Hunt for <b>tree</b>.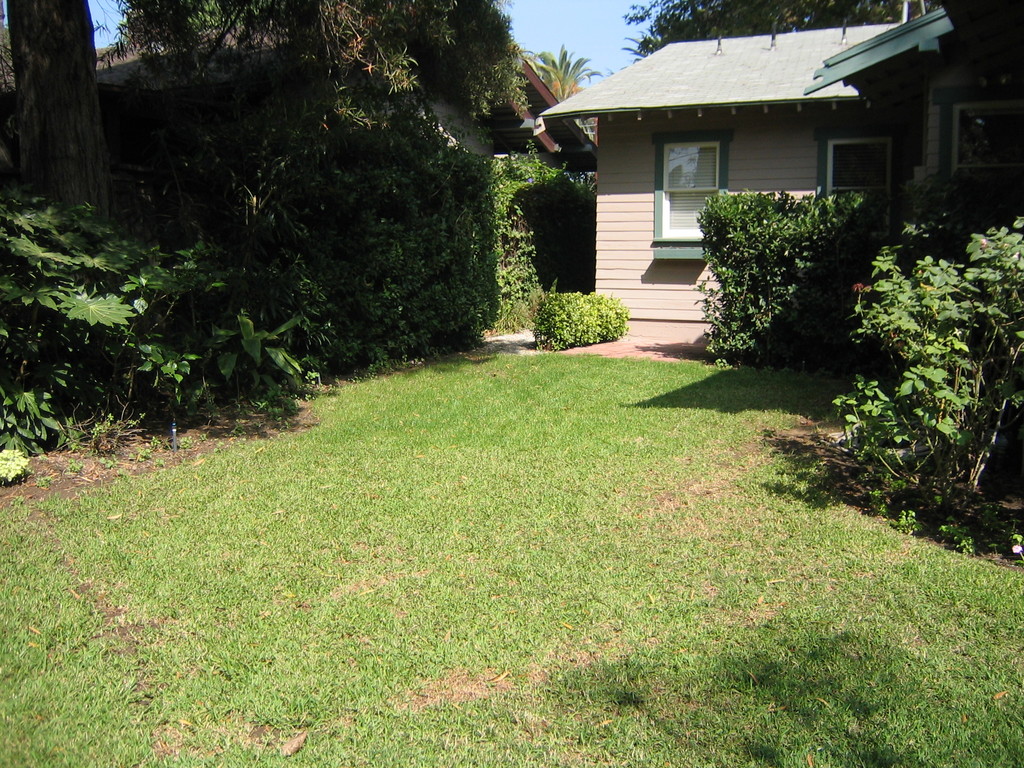
Hunted down at (left=621, top=0, right=937, bottom=60).
